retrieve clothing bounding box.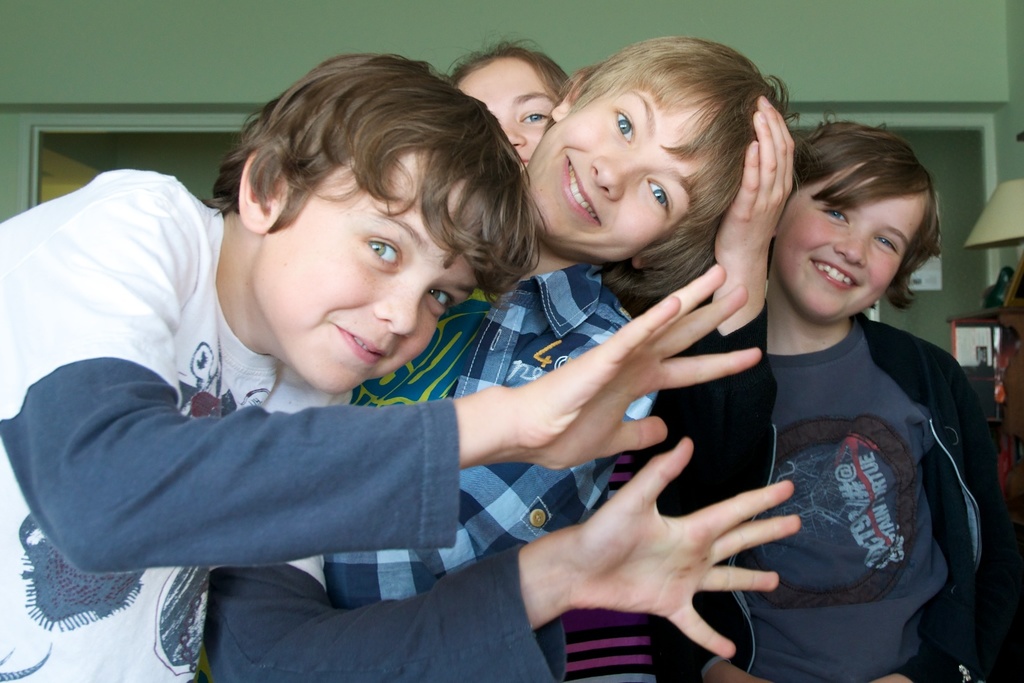
Bounding box: (left=696, top=314, right=1023, bottom=682).
